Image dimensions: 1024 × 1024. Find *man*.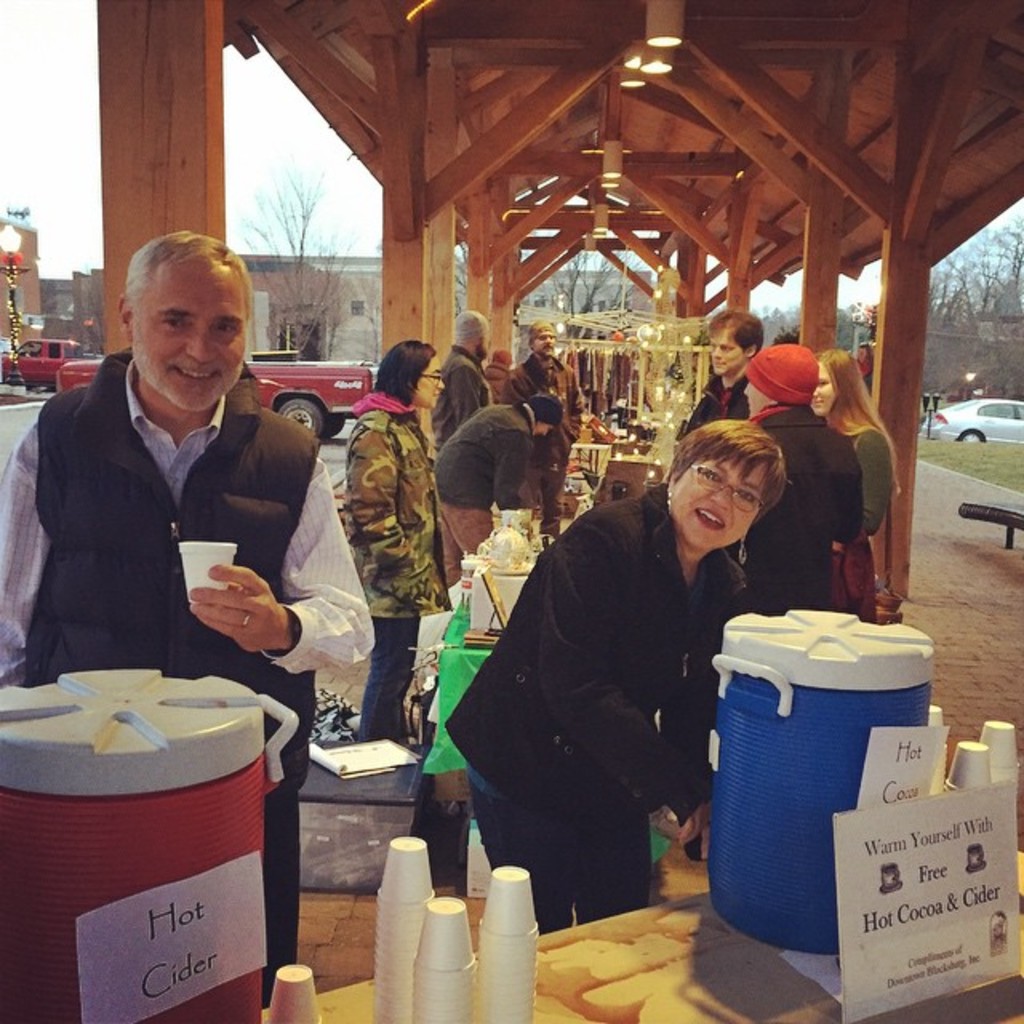
426:309:498:461.
